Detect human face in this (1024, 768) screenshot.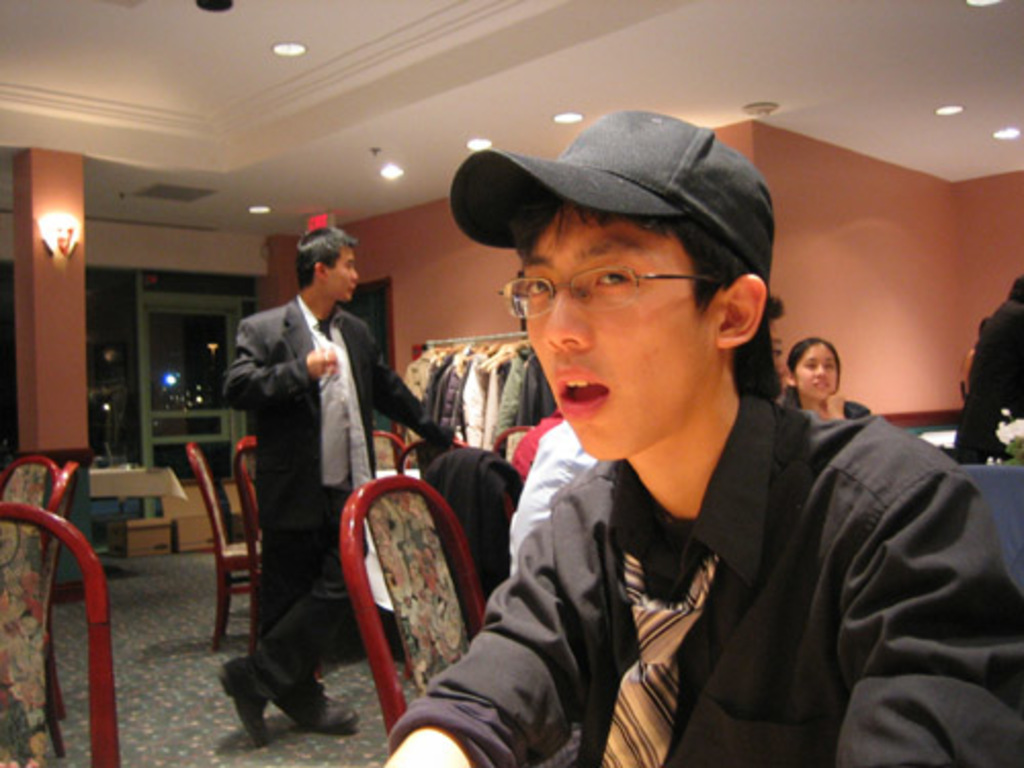
Detection: BBox(768, 317, 786, 373).
